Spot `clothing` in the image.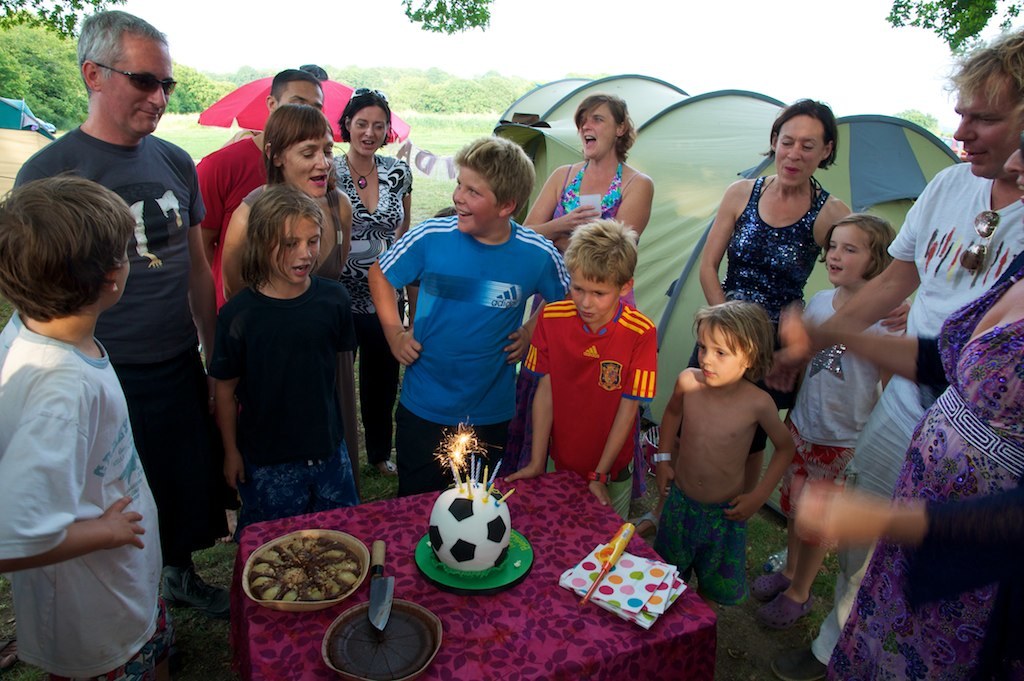
`clothing` found at (x1=686, y1=176, x2=826, y2=400).
